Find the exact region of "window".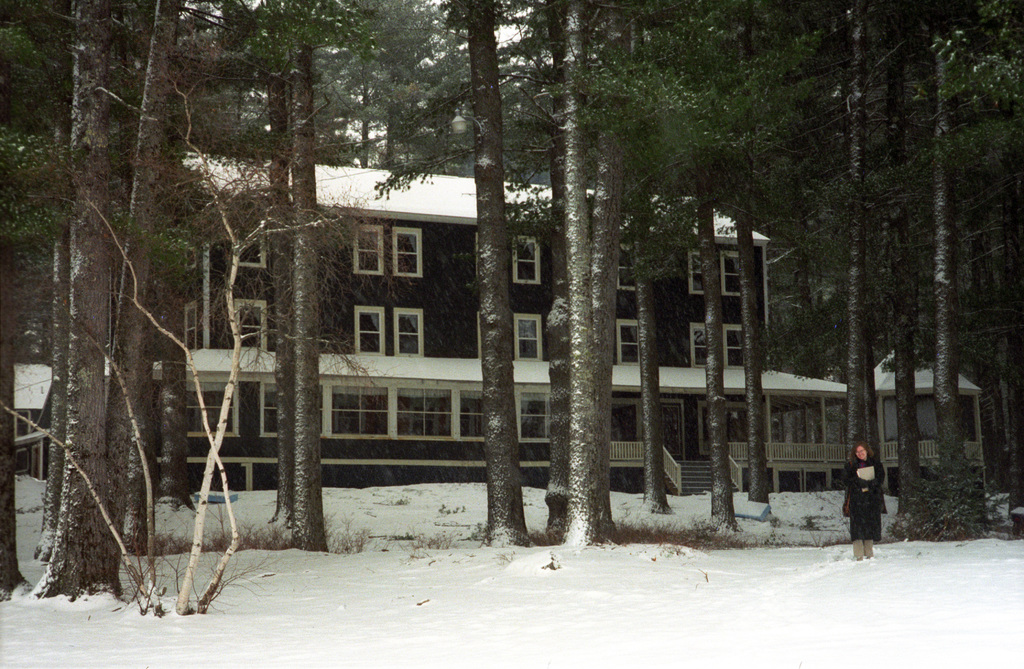
Exact region: {"x1": 239, "y1": 231, "x2": 262, "y2": 268}.
